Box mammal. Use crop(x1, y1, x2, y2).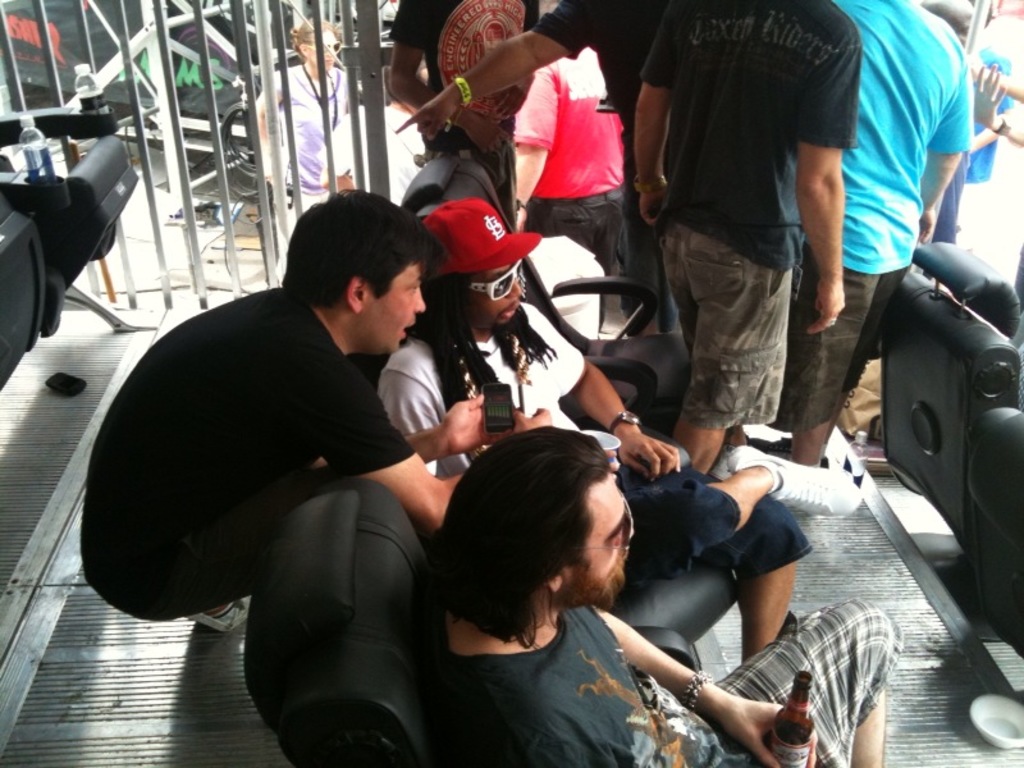
crop(914, 0, 1009, 248).
